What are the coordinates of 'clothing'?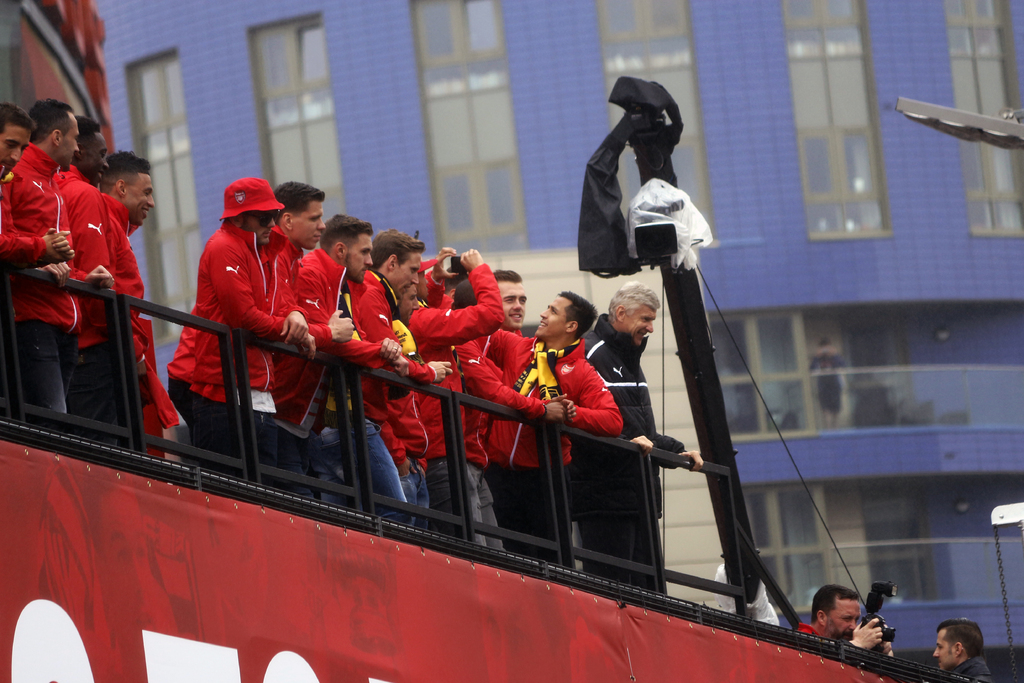
<region>168, 220, 309, 447</region>.
